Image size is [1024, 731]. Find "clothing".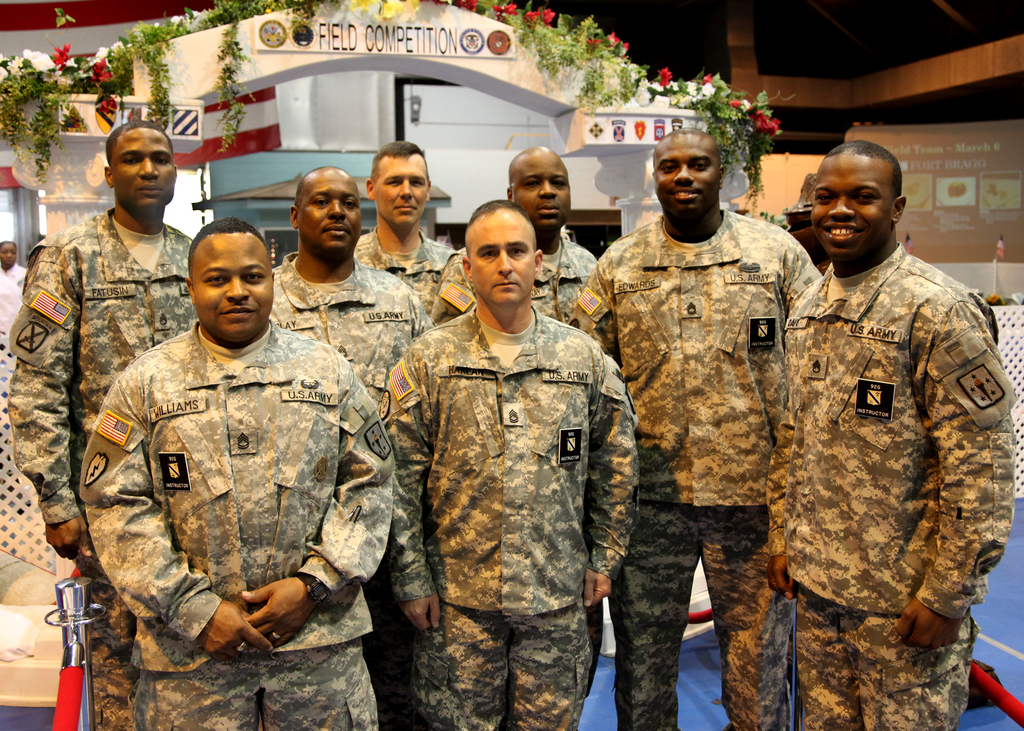
9:206:193:730.
